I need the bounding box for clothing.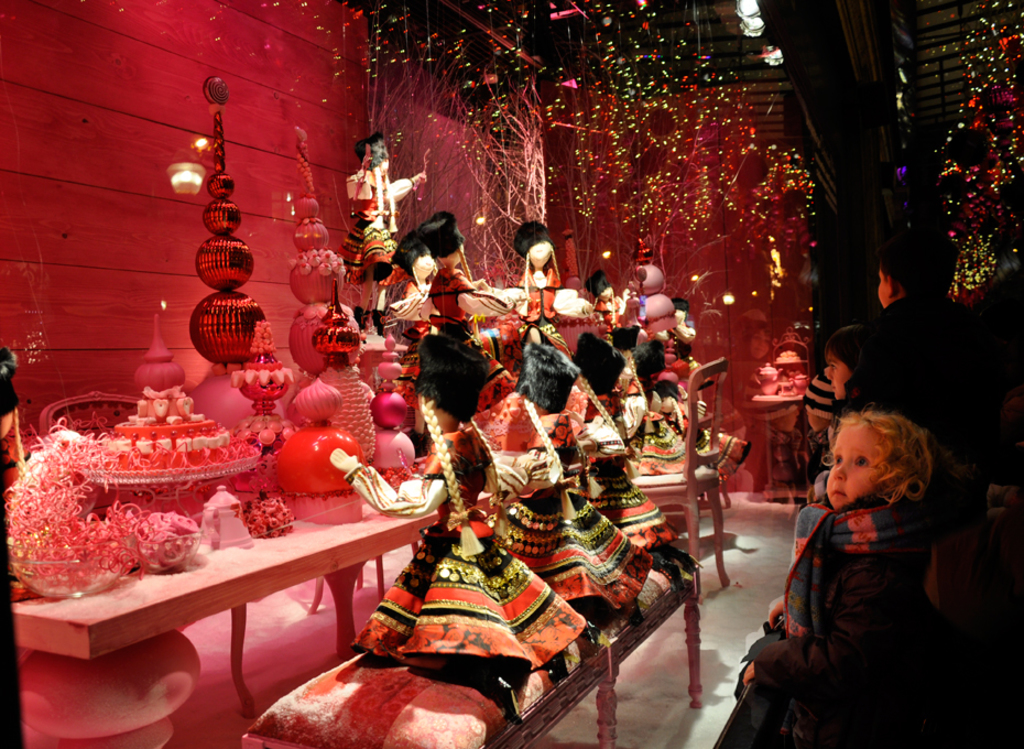
Here it is: 868, 289, 991, 451.
